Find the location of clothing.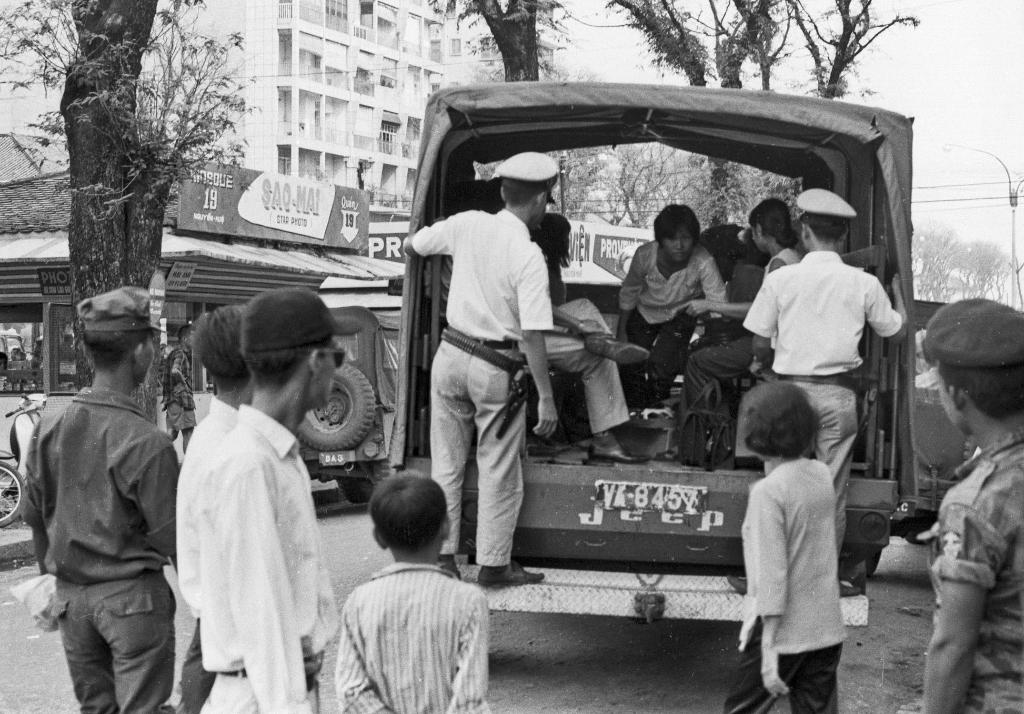
Location: bbox(762, 377, 858, 555).
